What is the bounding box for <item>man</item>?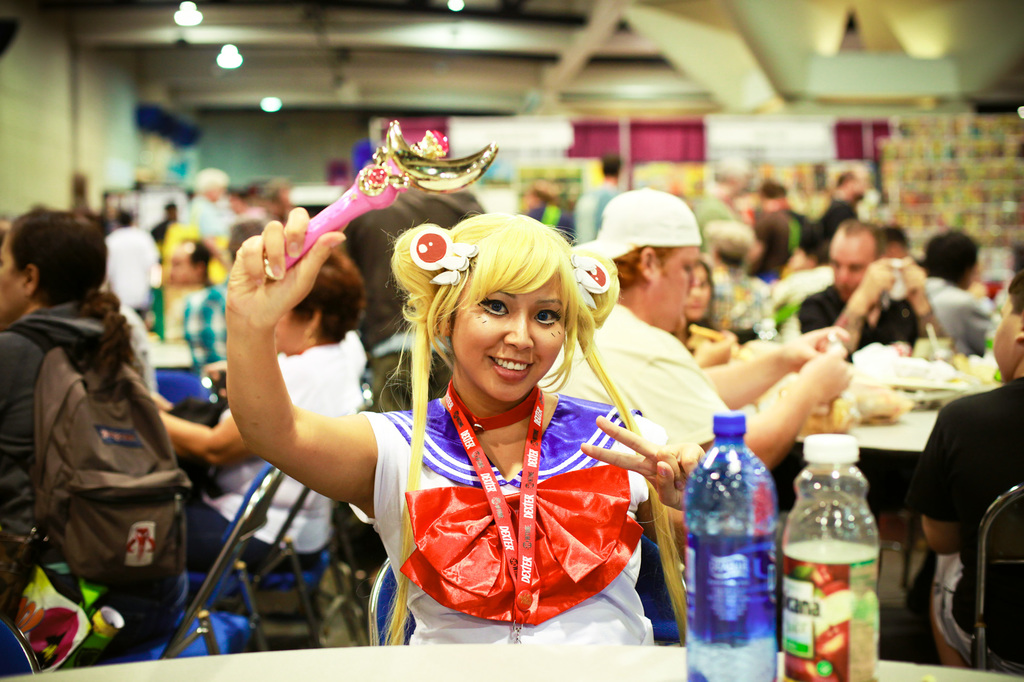
541/187/858/479.
